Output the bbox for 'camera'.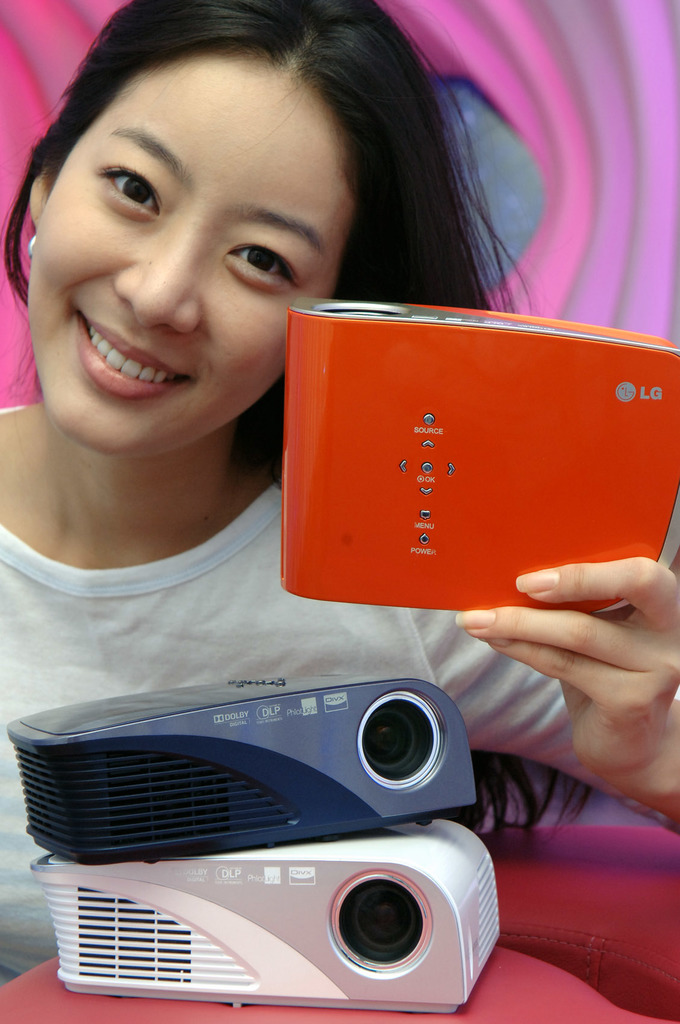
{"x1": 278, "y1": 293, "x2": 677, "y2": 636}.
